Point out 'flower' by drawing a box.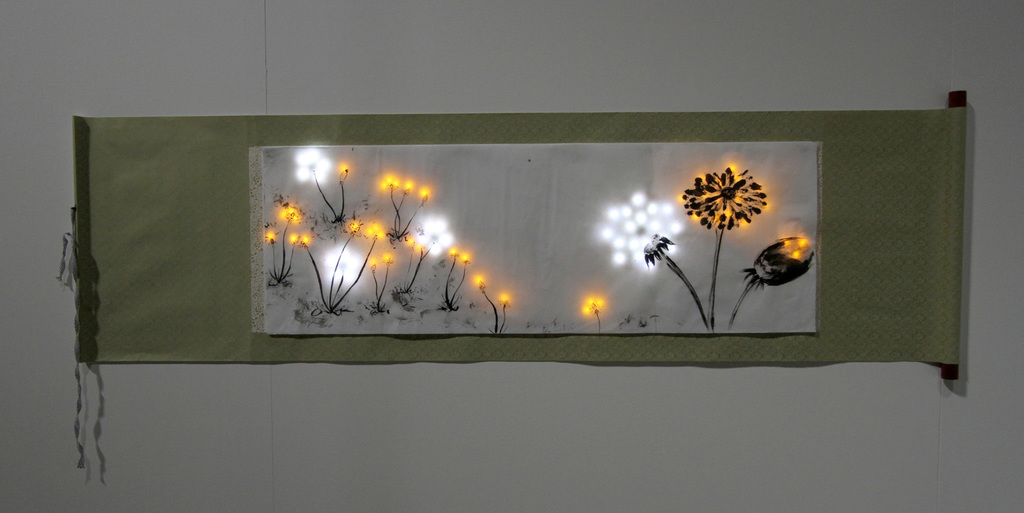
[left=682, top=158, right=768, bottom=237].
